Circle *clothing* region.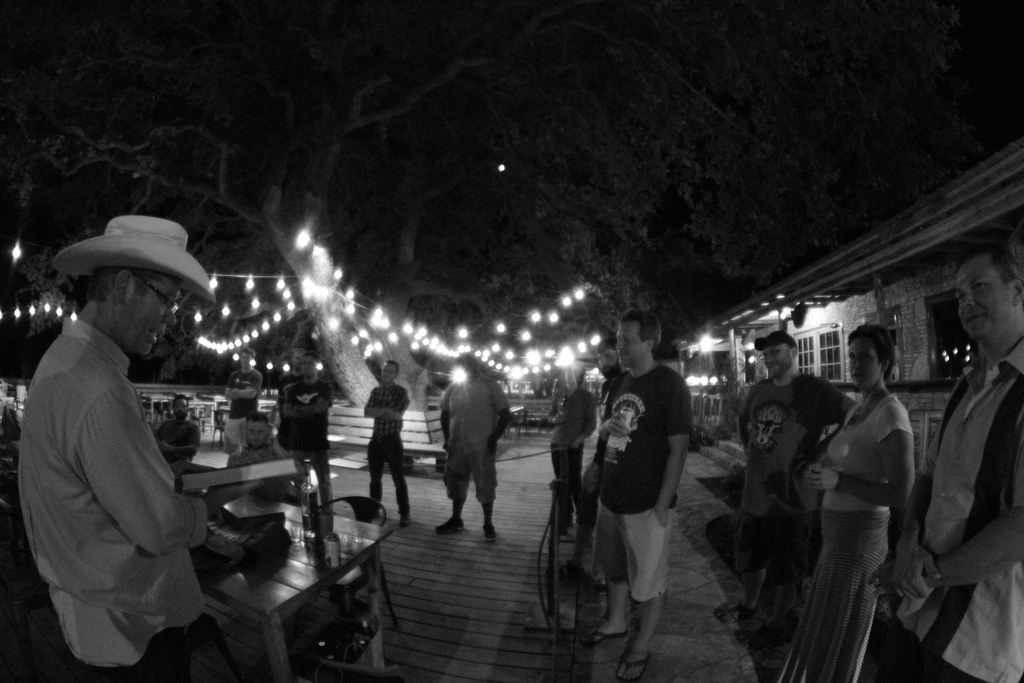
Region: 226,444,281,470.
